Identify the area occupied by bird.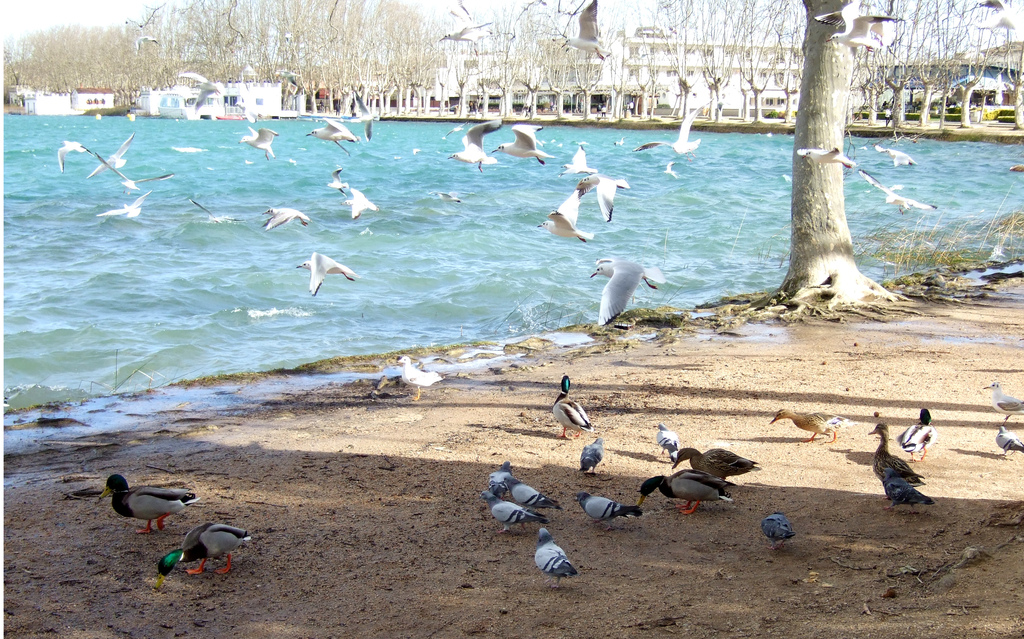
Area: region(573, 494, 650, 530).
